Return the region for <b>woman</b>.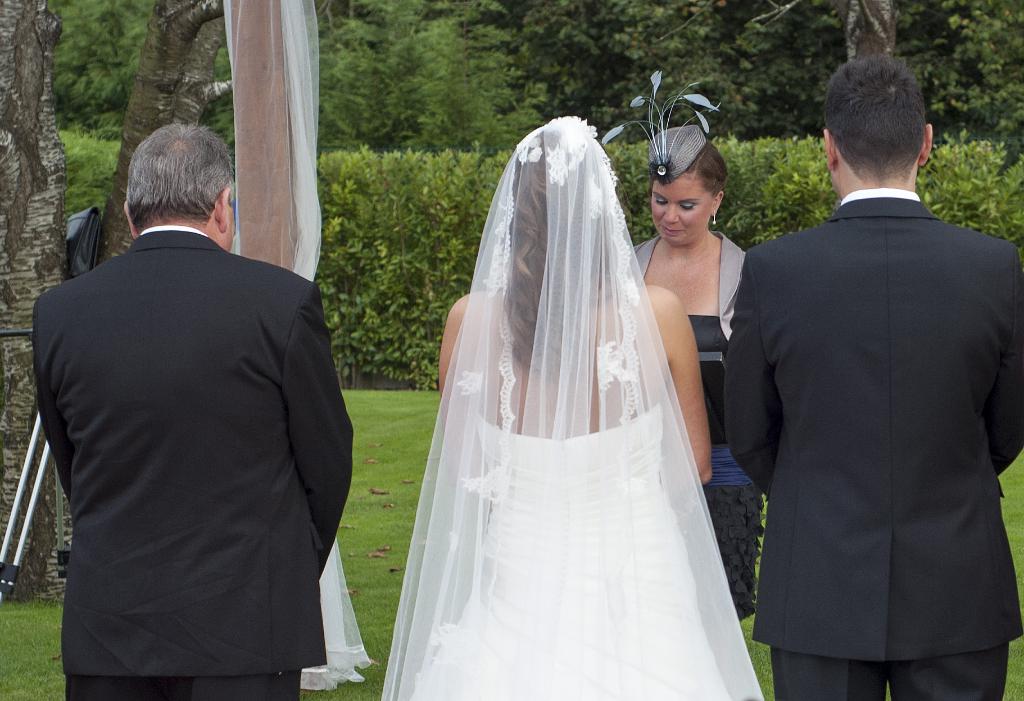
[x1=602, y1=68, x2=765, y2=620].
